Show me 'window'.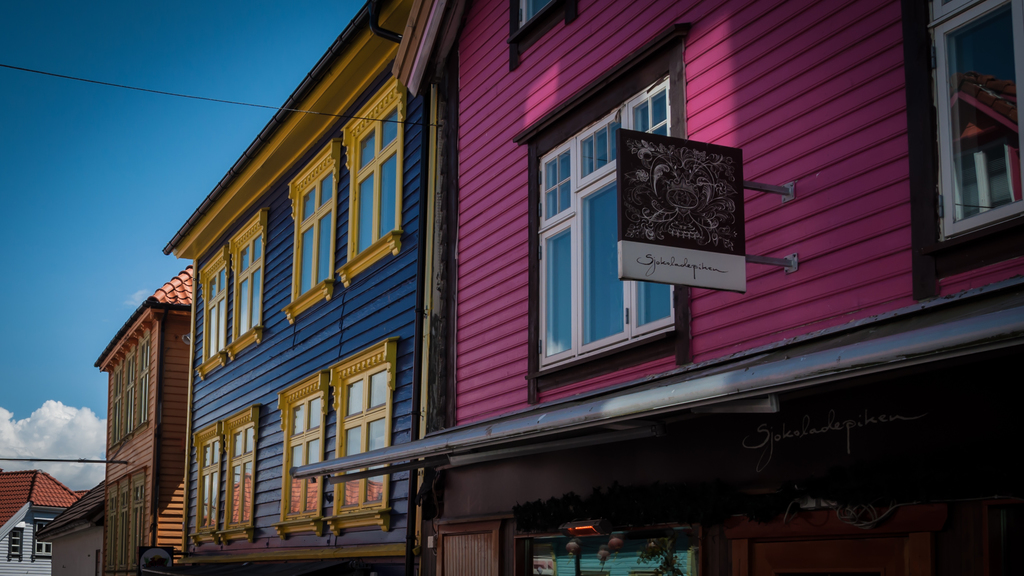
'window' is here: [127, 472, 141, 567].
